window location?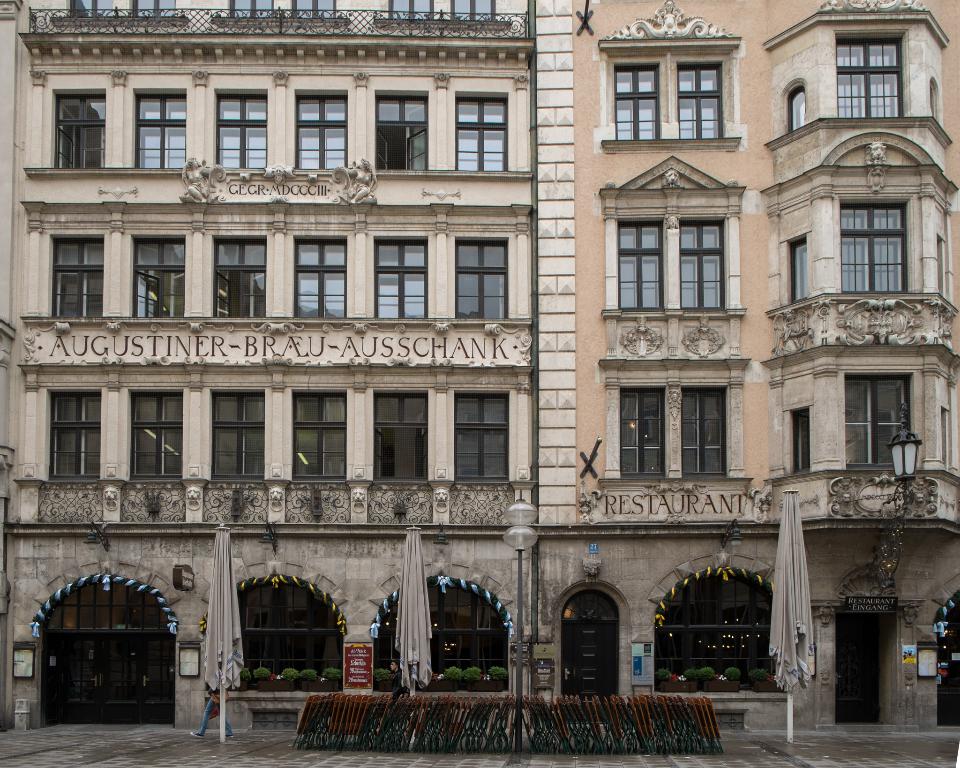
Rect(615, 62, 660, 139)
